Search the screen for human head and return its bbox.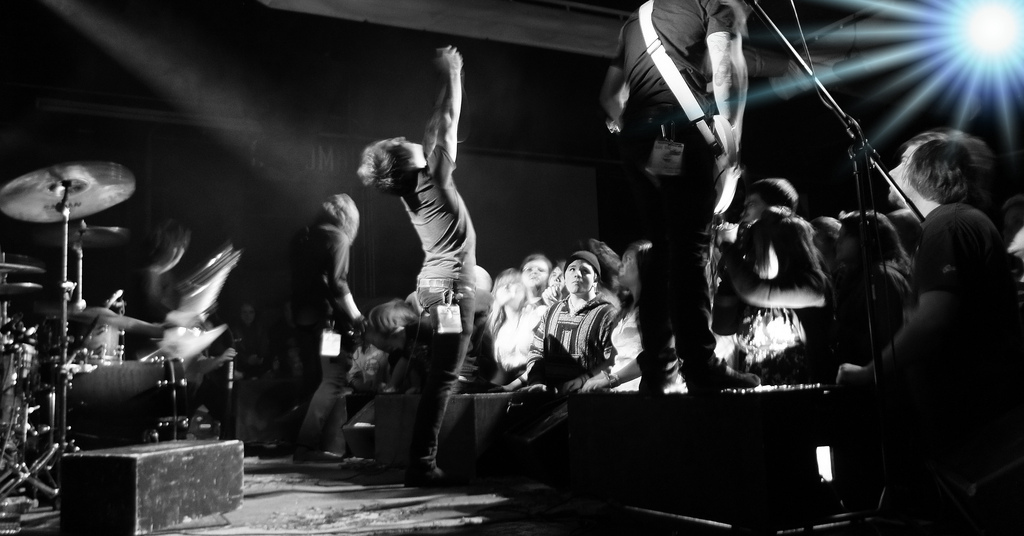
Found: BBox(739, 176, 799, 225).
